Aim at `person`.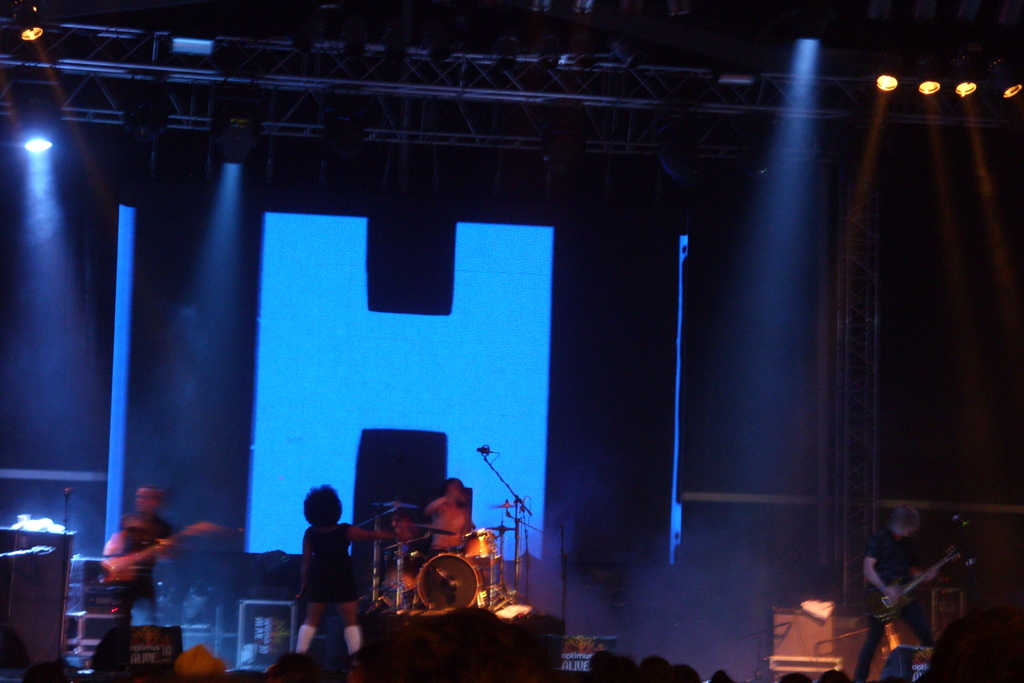
Aimed at [421, 476, 472, 550].
